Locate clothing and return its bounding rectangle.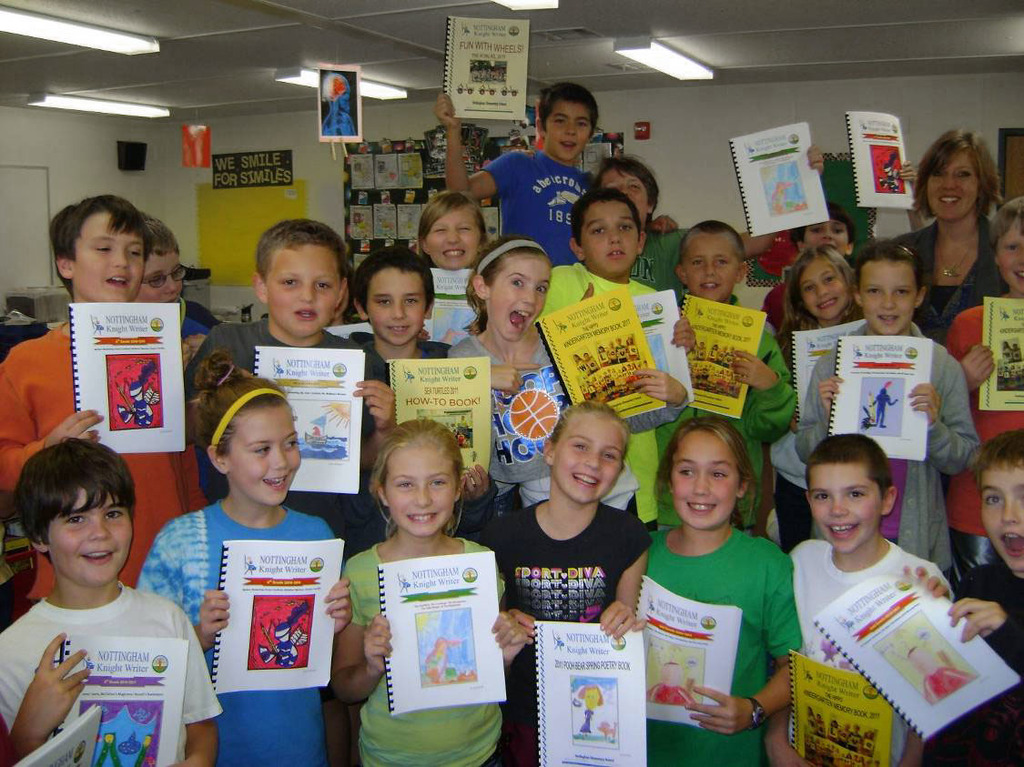
l=764, t=285, r=796, b=344.
